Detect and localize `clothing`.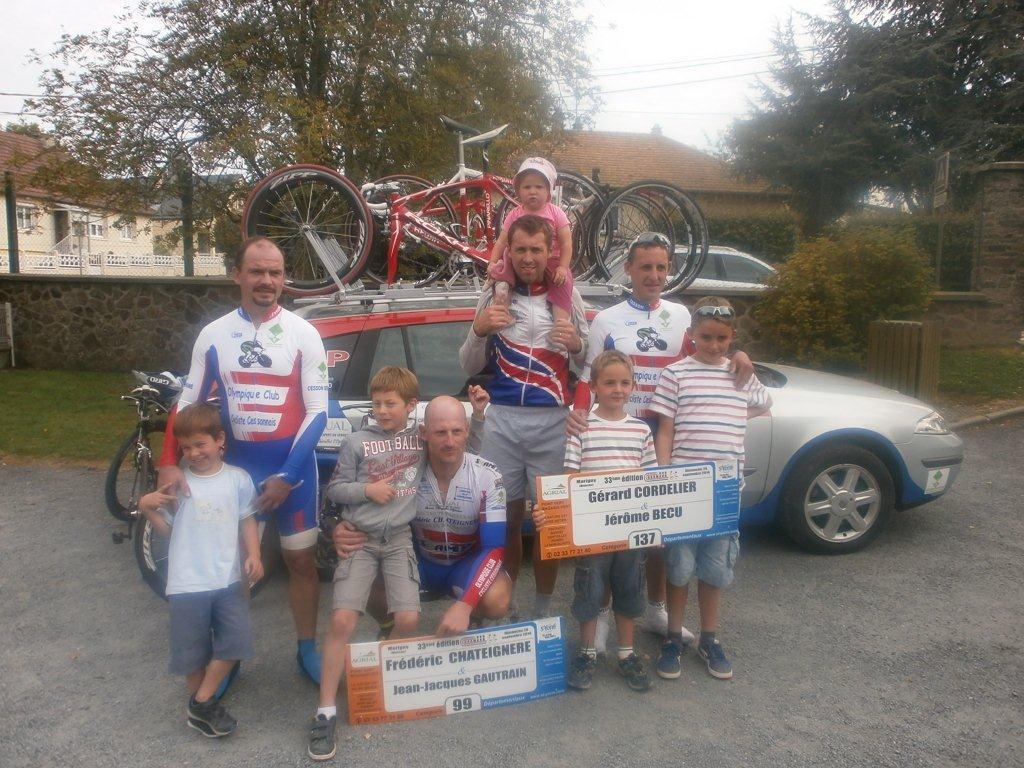
Localized at (x1=458, y1=268, x2=585, y2=515).
